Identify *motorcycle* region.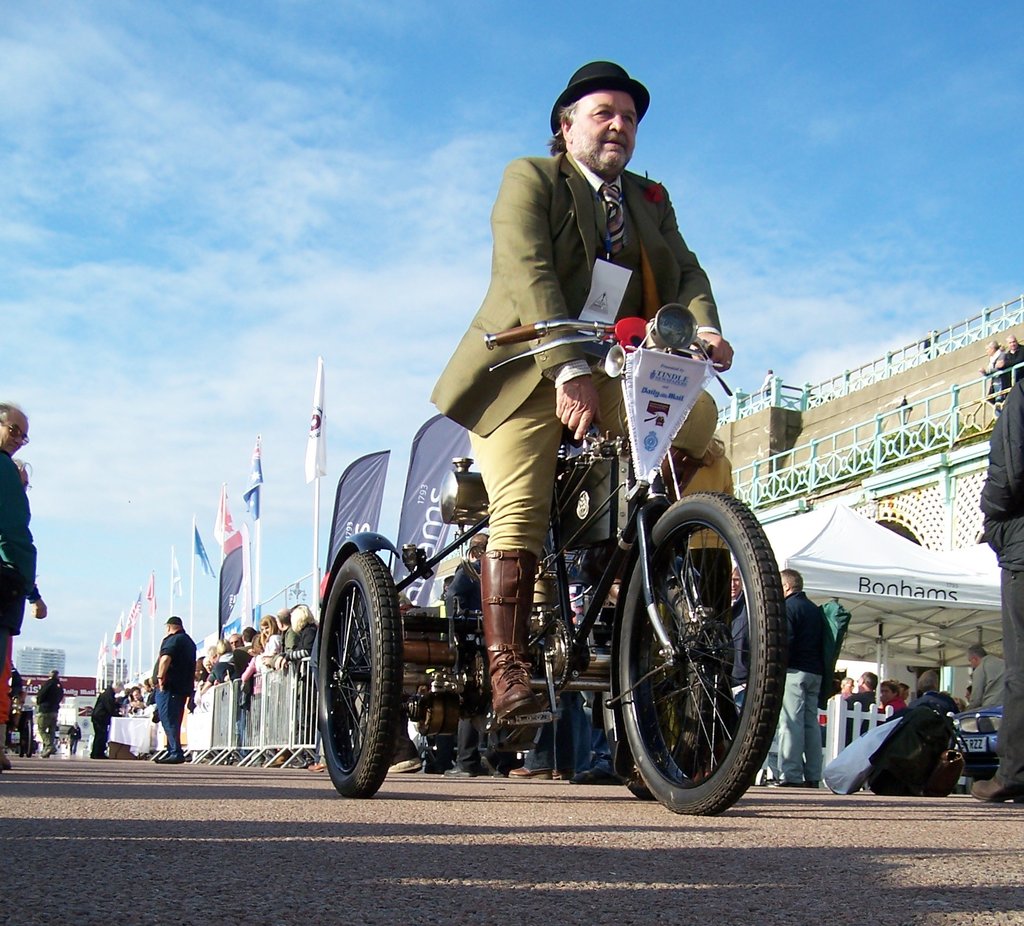
Region: <bbox>324, 272, 792, 833</bbox>.
